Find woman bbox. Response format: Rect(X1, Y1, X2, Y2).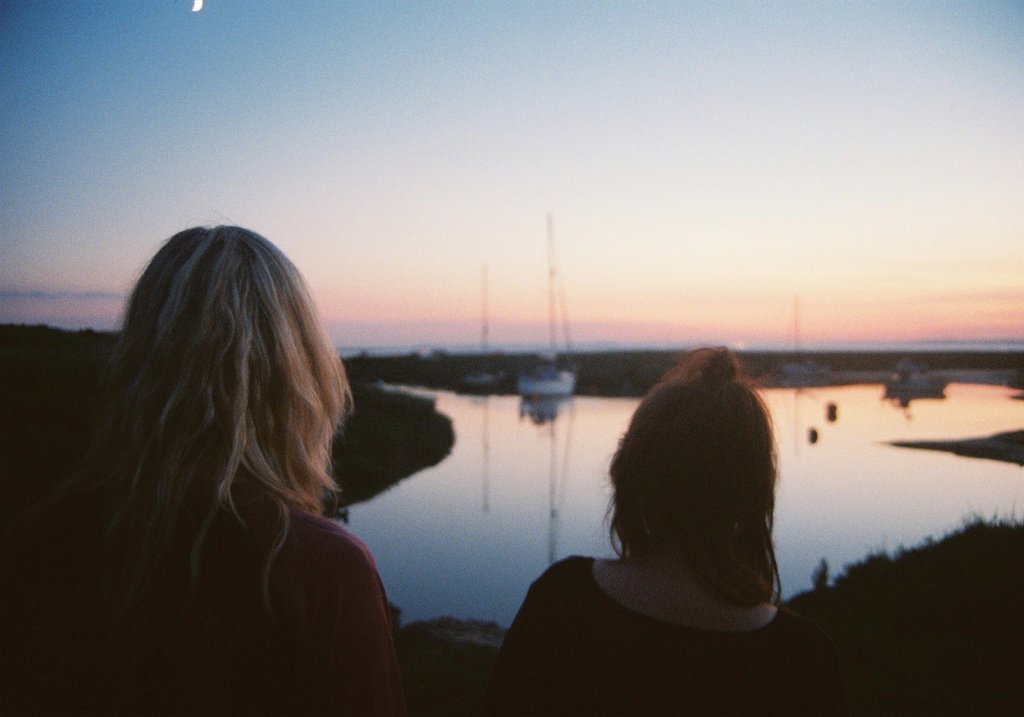
Rect(484, 333, 826, 716).
